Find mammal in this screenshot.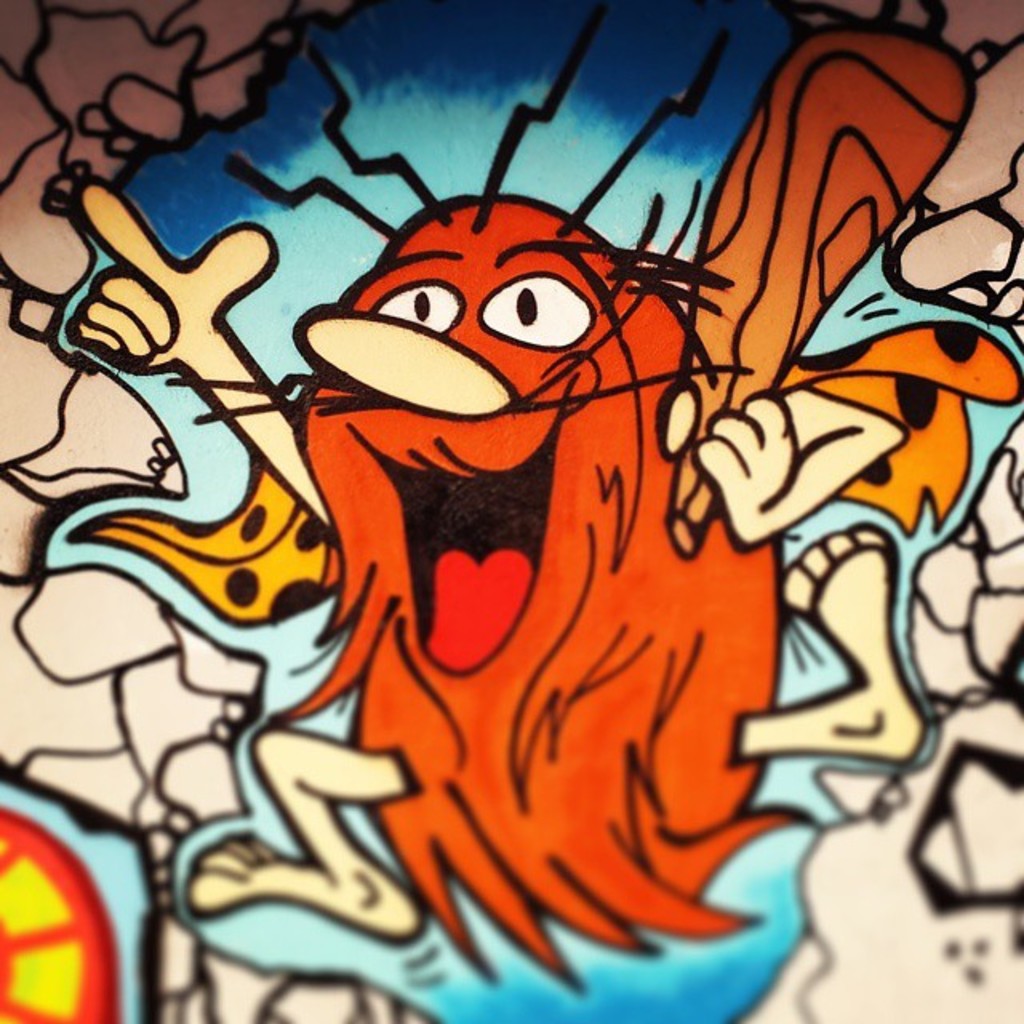
The bounding box for mammal is 0,82,936,1022.
